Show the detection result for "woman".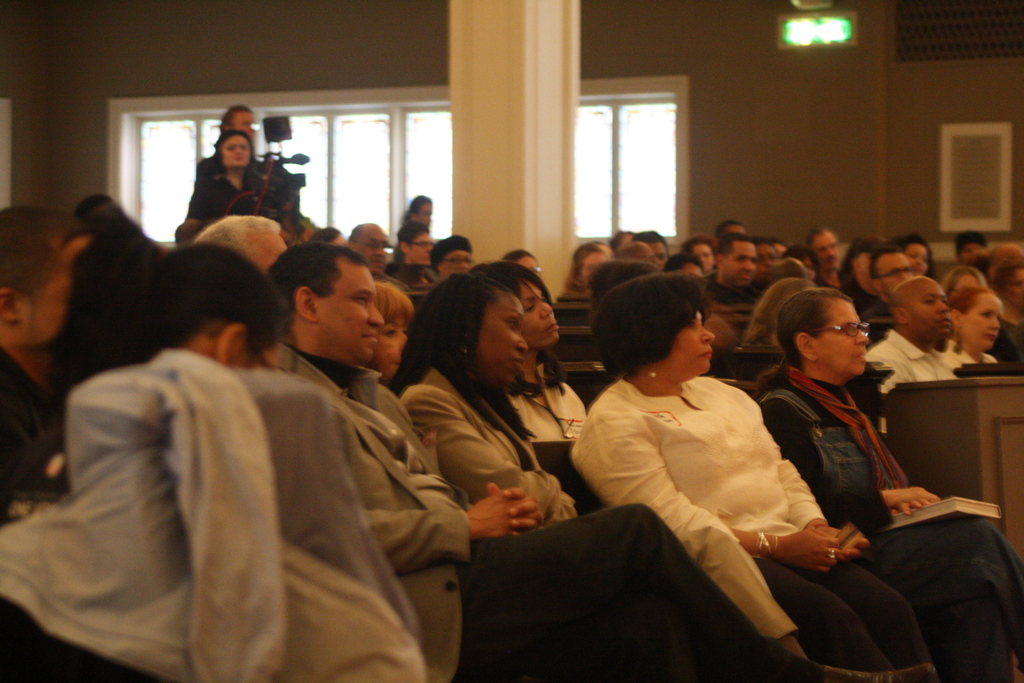
detection(177, 125, 282, 247).
